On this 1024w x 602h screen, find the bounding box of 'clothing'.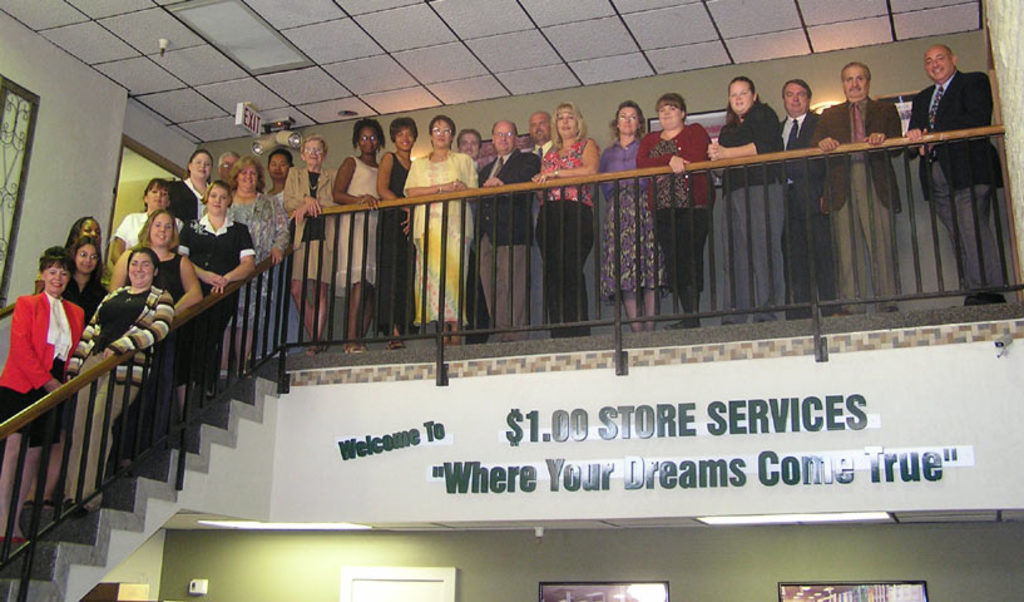
Bounding box: bbox=[64, 290, 167, 504].
